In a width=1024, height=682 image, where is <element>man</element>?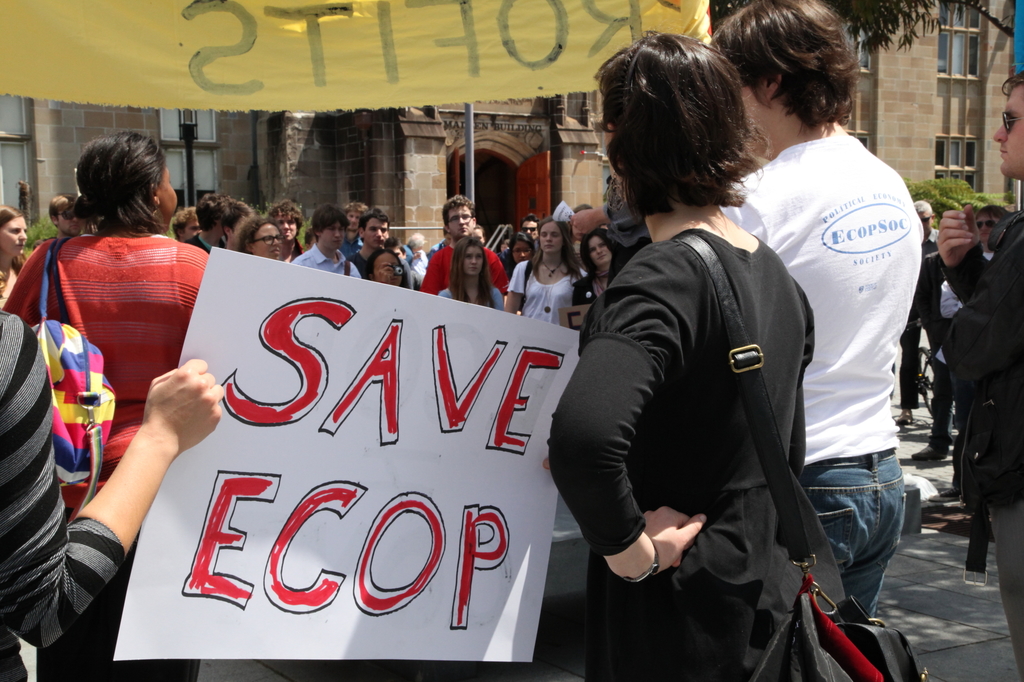
196 187 234 255.
